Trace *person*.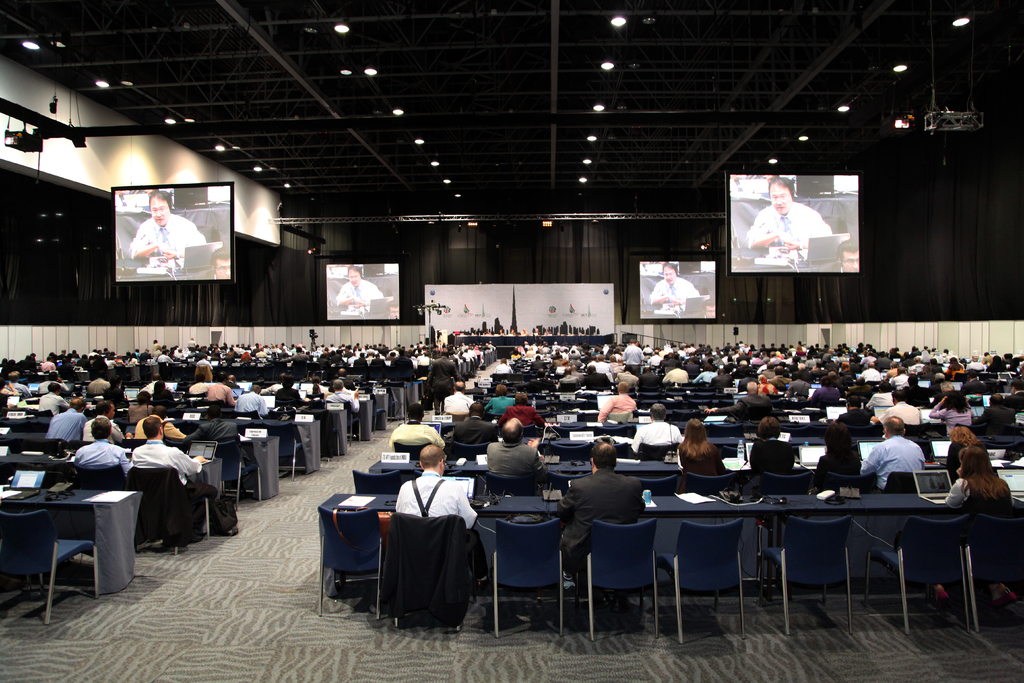
Traced to 688,363,716,381.
